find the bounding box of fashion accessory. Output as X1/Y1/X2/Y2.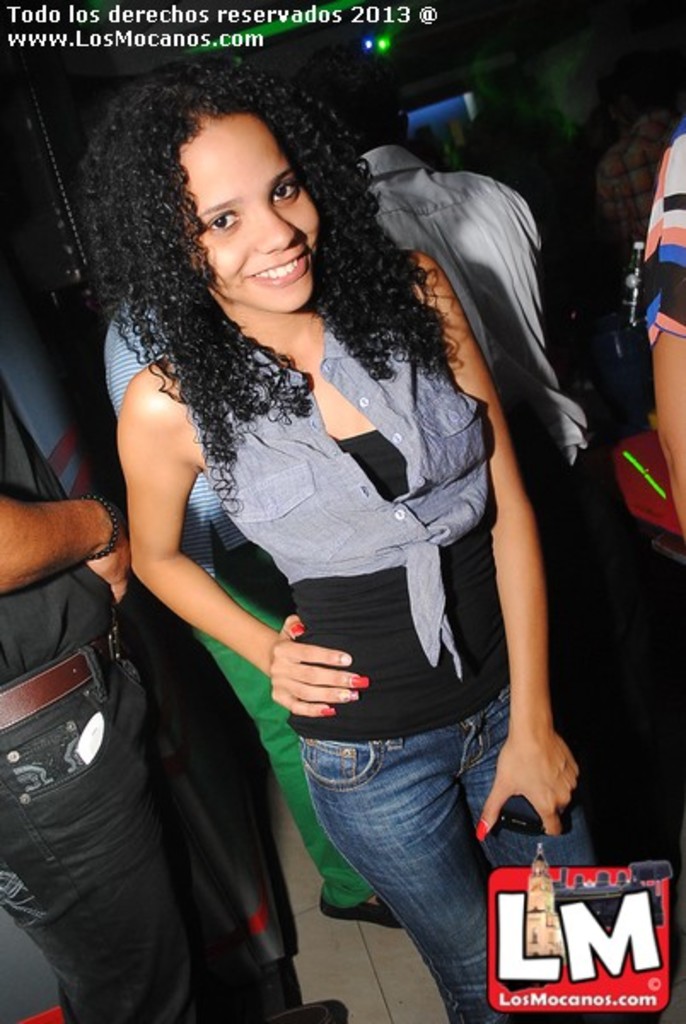
341/693/360/698.
